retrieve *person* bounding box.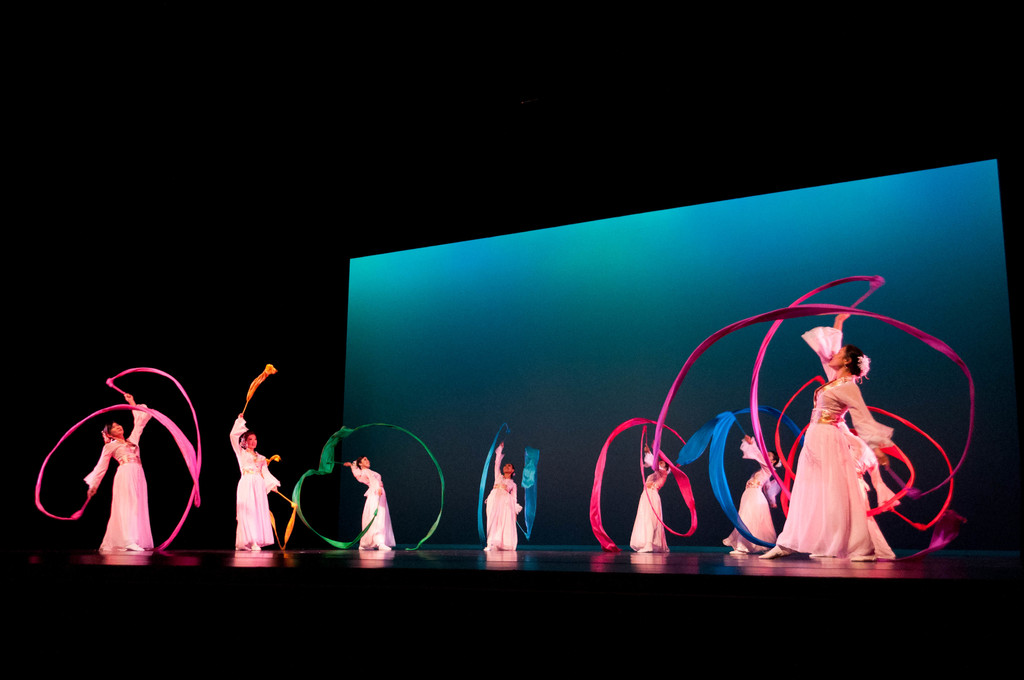
Bounding box: x1=84 y1=390 x2=158 y2=555.
